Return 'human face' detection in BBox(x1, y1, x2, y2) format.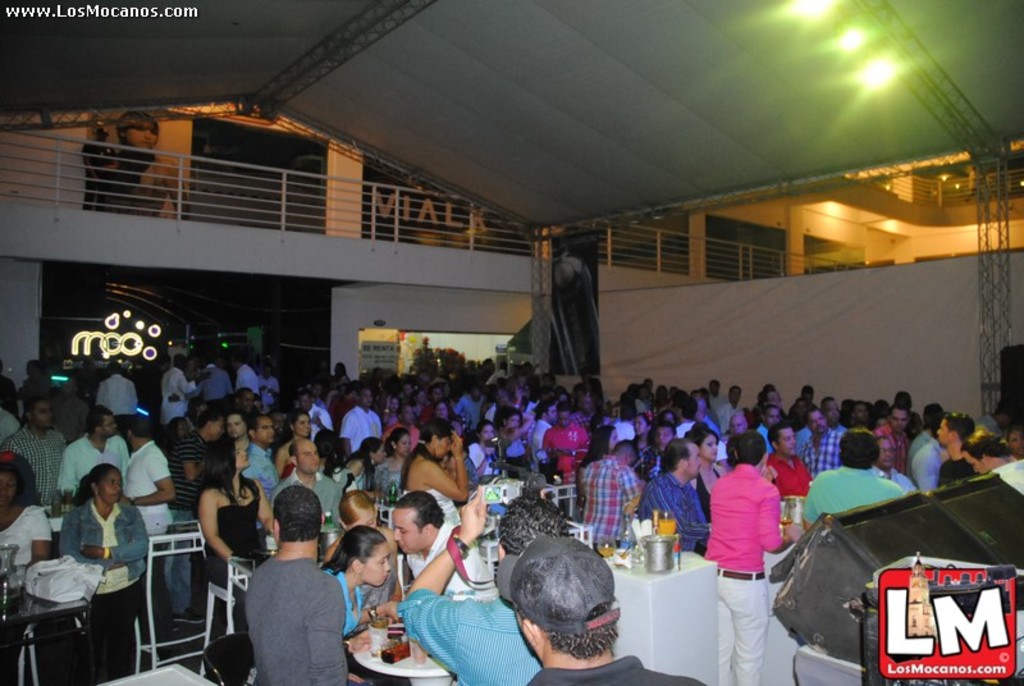
BBox(392, 509, 426, 554).
